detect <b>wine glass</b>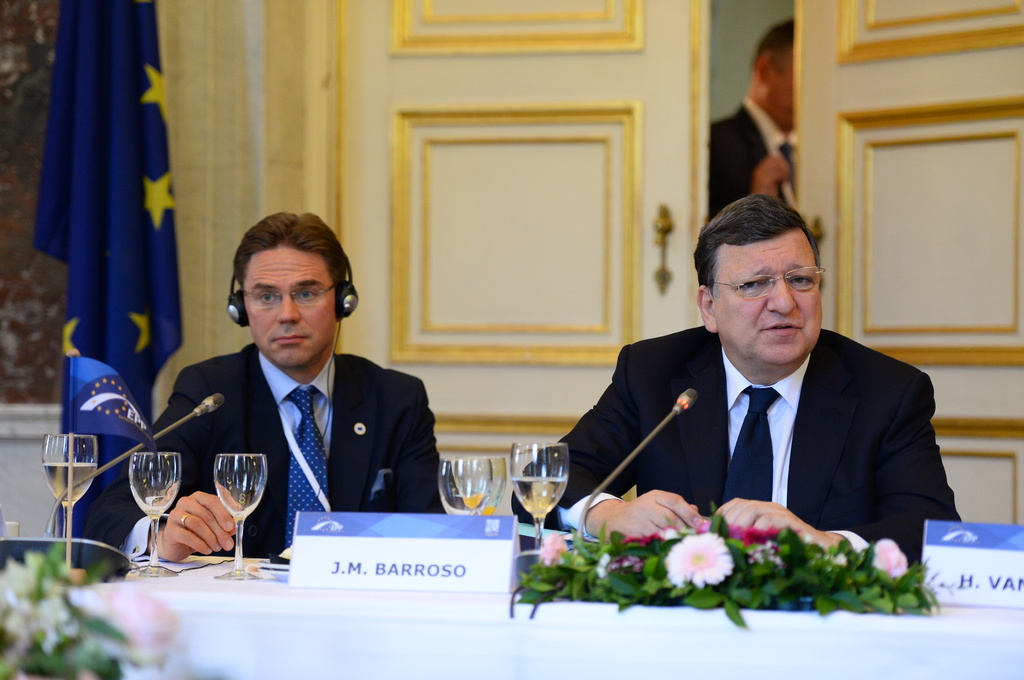
[x1=129, y1=450, x2=183, y2=575]
